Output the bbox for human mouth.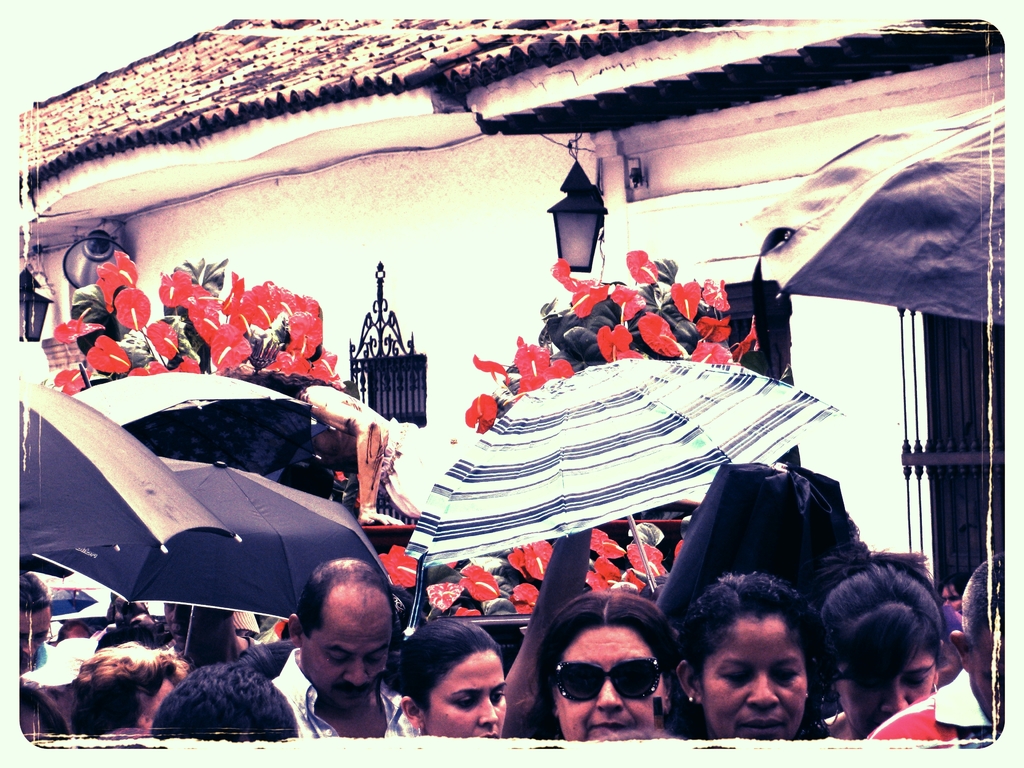
bbox(738, 717, 789, 739).
